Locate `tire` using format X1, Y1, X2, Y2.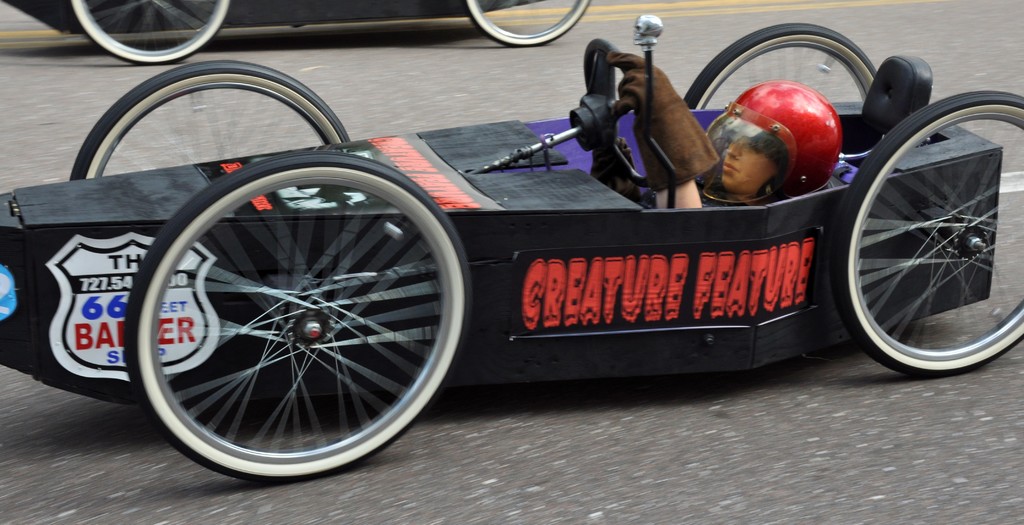
68, 0, 231, 64.
